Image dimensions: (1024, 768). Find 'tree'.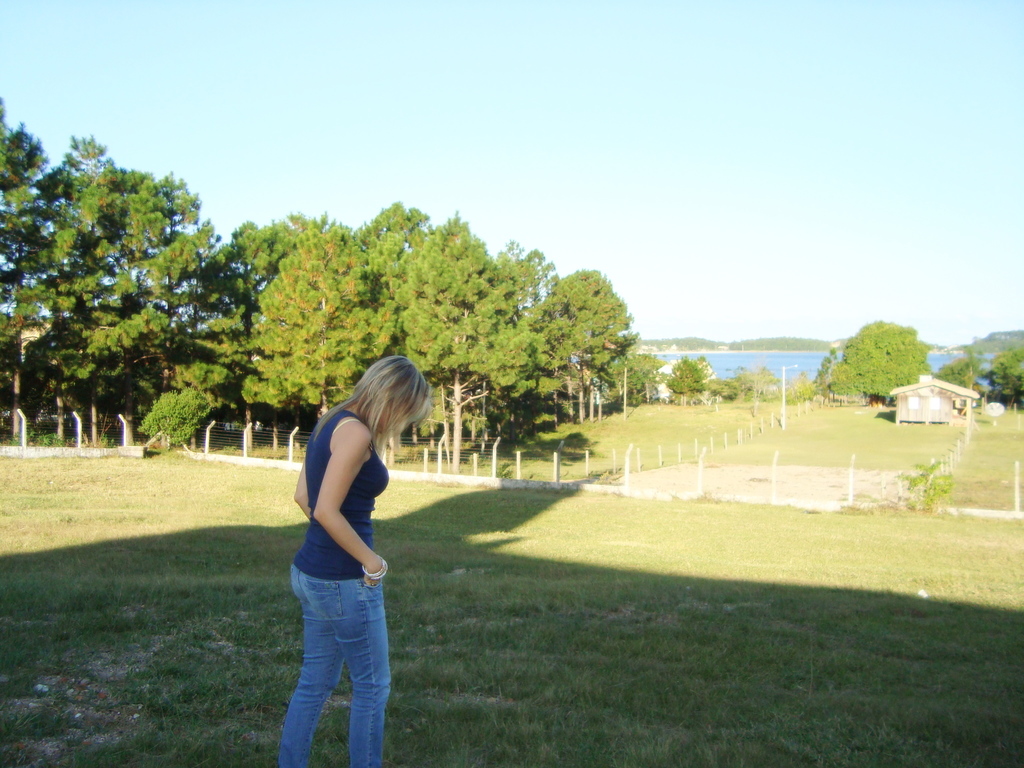
x1=836 y1=313 x2=947 y2=399.
